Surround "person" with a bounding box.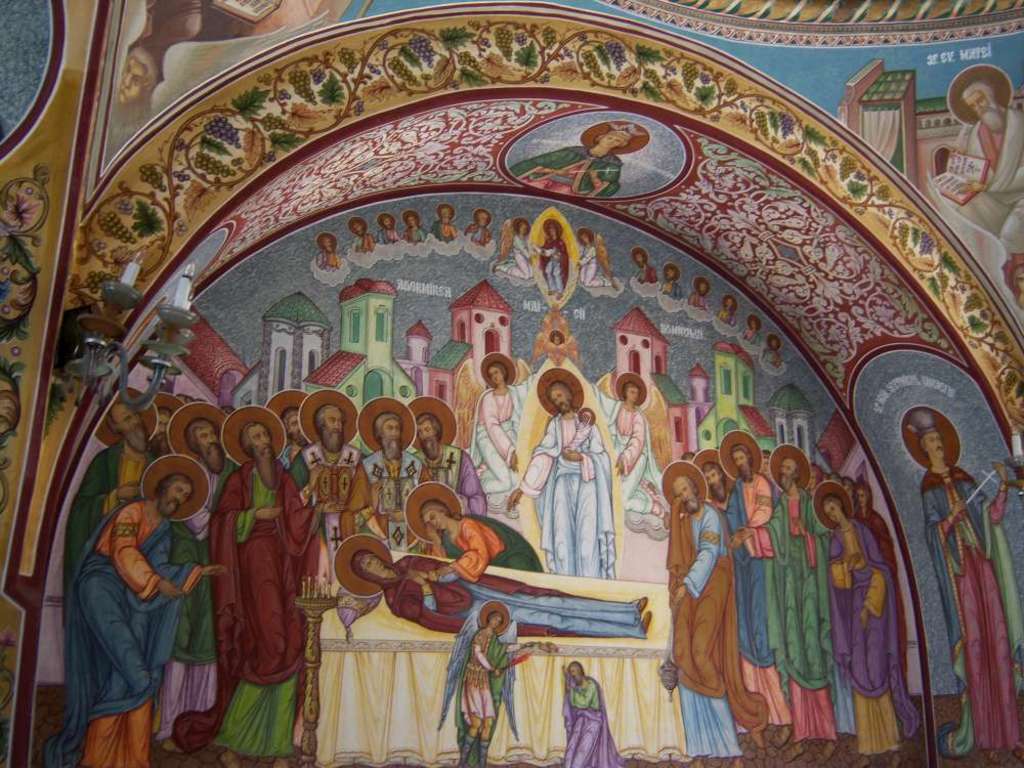
532,214,568,298.
